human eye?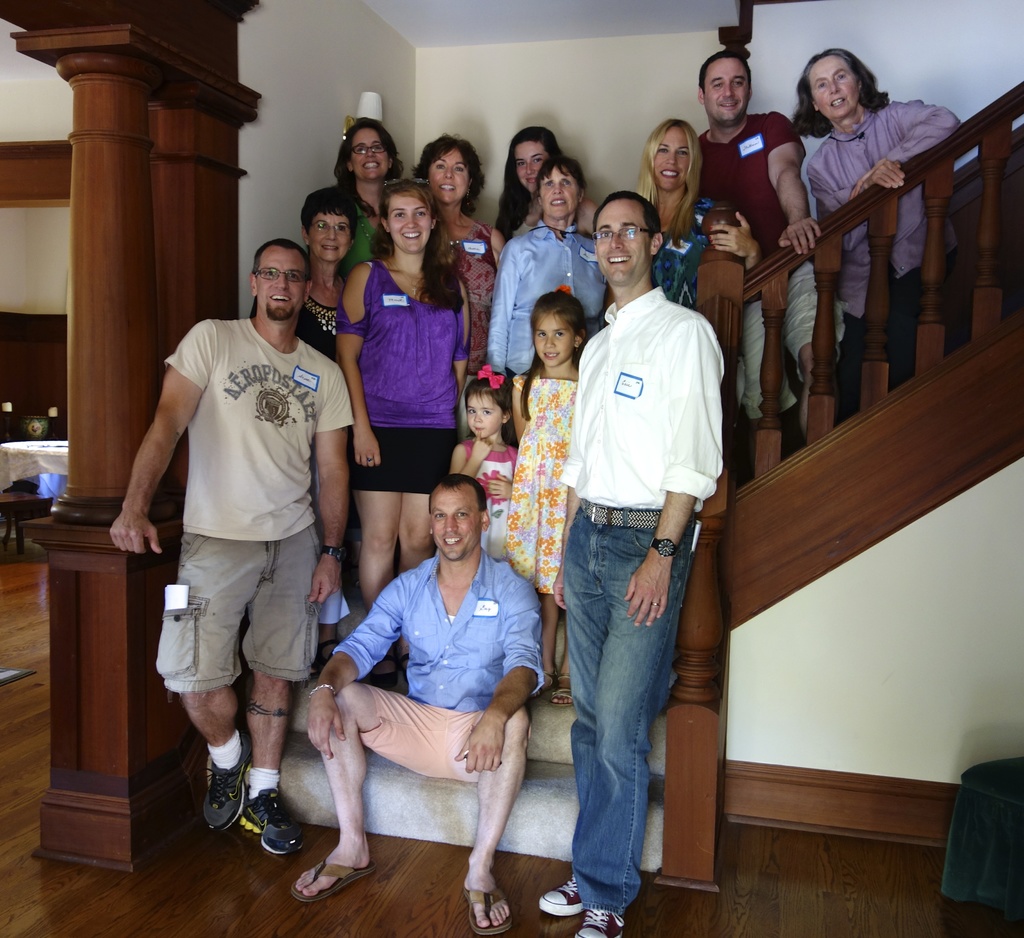
(456,510,474,516)
